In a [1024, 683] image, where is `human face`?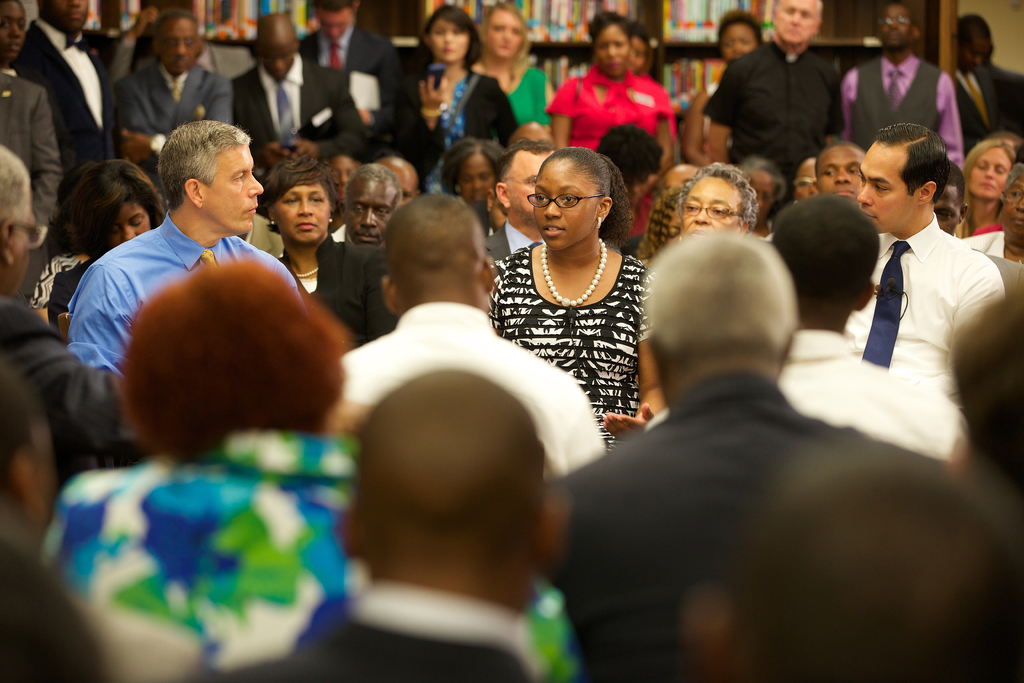
{"left": 858, "top": 140, "right": 918, "bottom": 234}.
